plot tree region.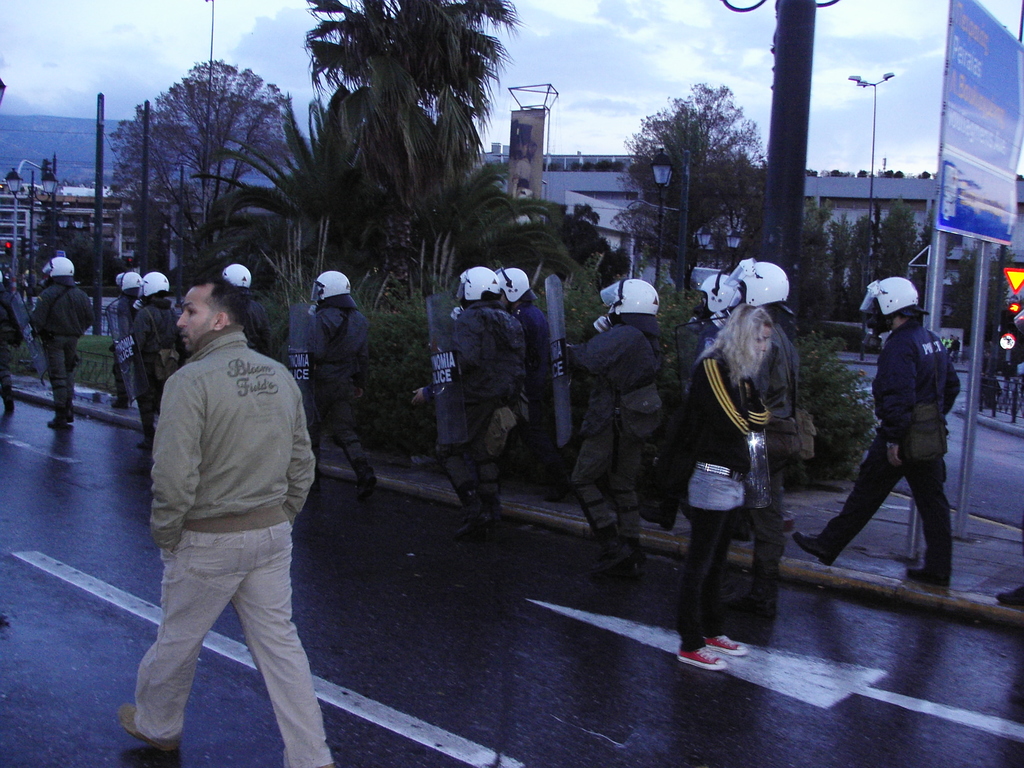
Plotted at <bbox>801, 191, 833, 322</bbox>.
